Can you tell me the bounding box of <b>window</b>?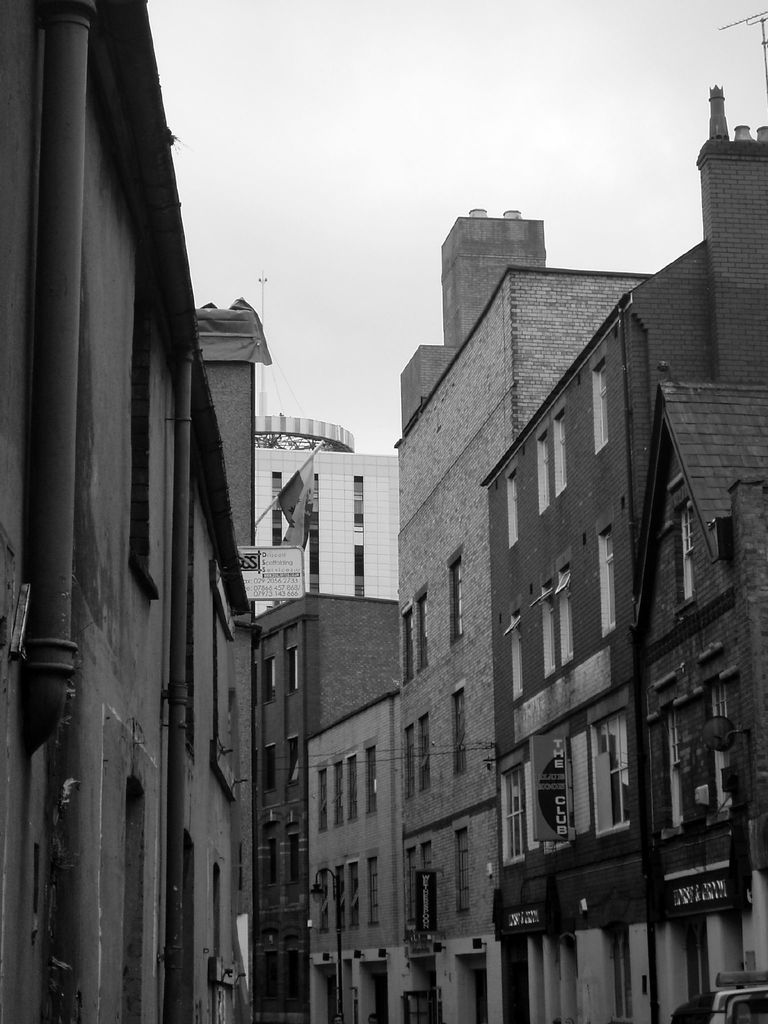
x1=398 y1=603 x2=410 y2=691.
